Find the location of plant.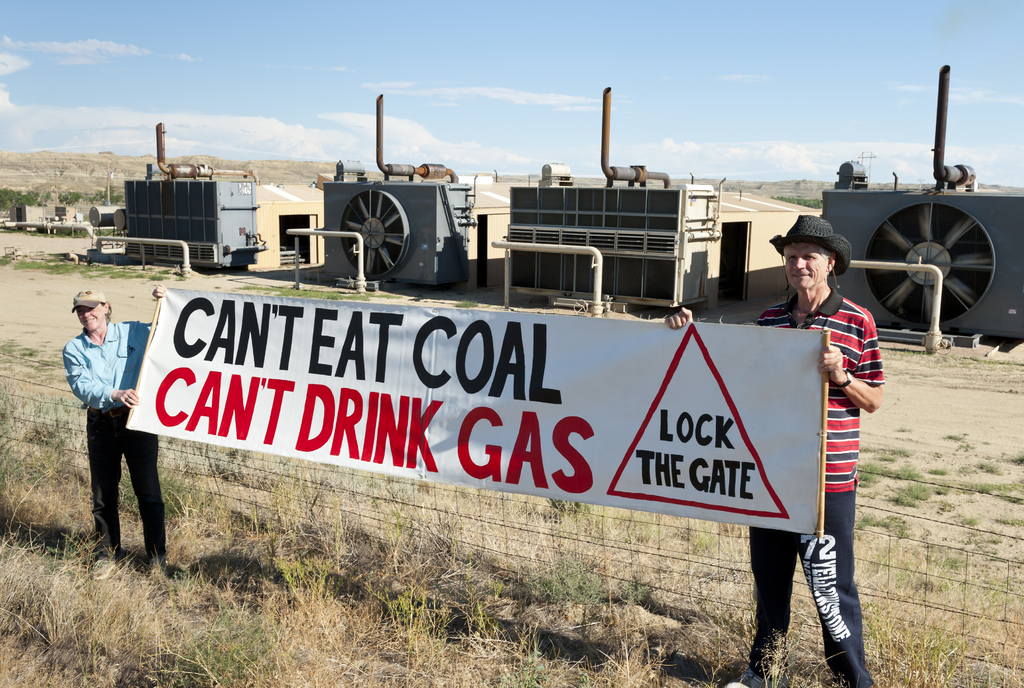
Location: 957/480/1023/496.
